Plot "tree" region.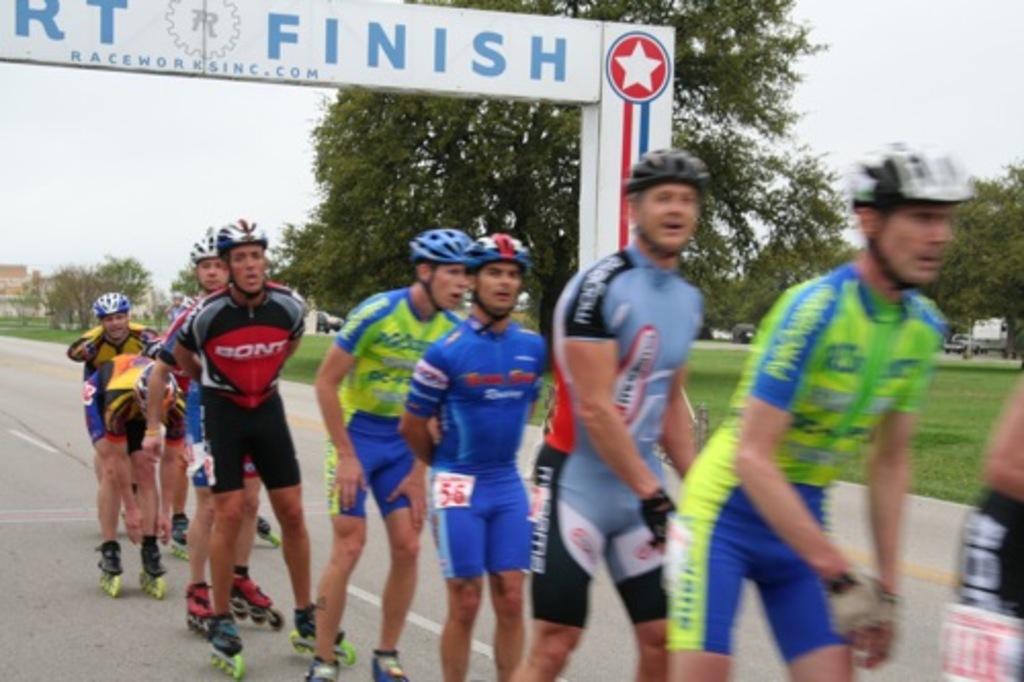
Plotted at (x1=84, y1=252, x2=152, y2=311).
